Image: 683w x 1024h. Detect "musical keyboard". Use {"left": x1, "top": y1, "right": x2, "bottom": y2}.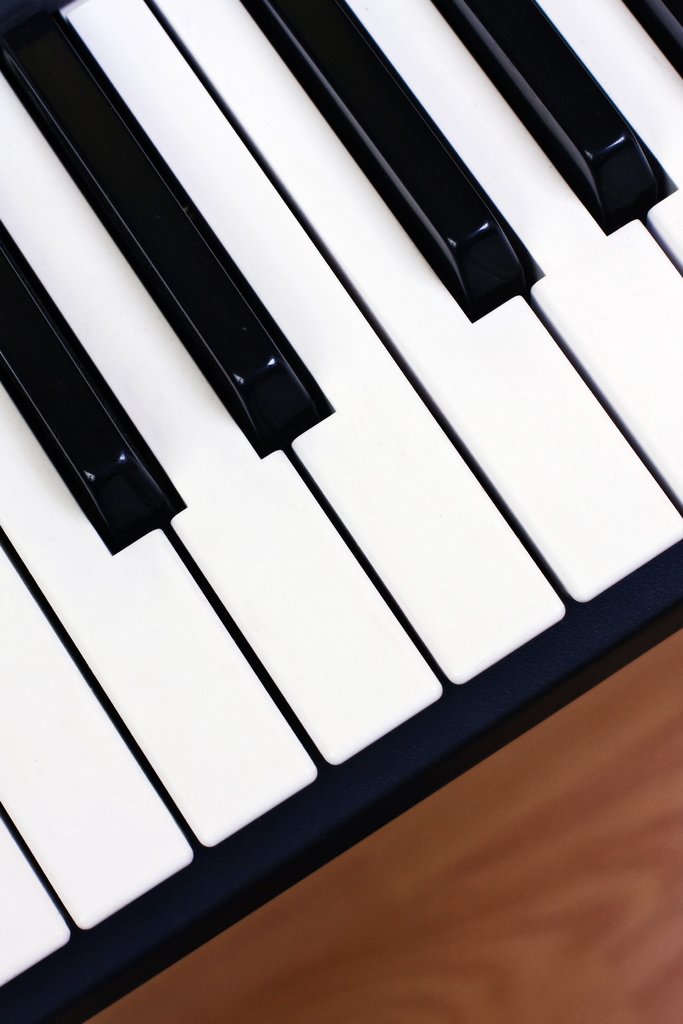
{"left": 0, "top": 0, "right": 682, "bottom": 1023}.
